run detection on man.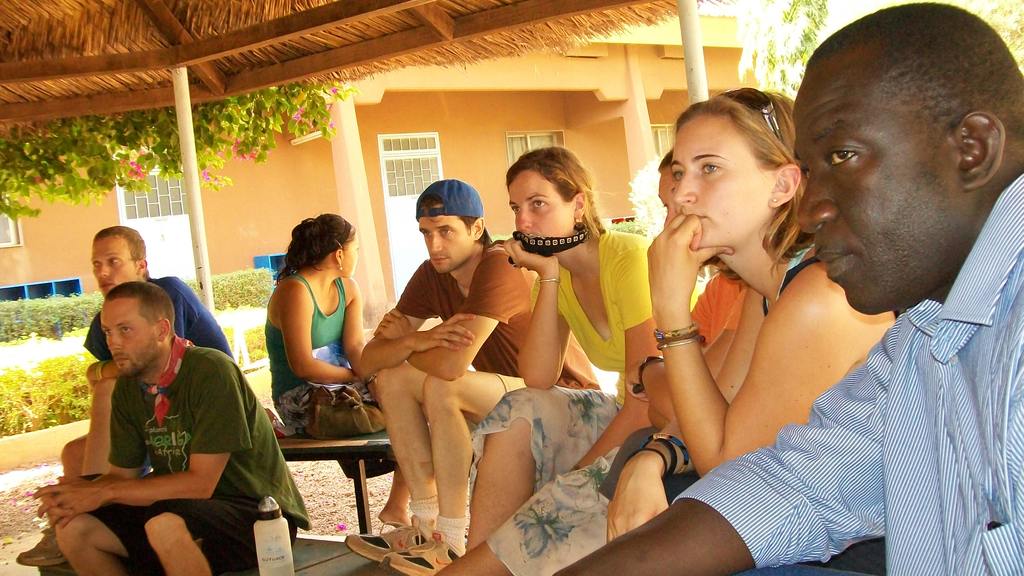
Result: box=[15, 218, 234, 567].
